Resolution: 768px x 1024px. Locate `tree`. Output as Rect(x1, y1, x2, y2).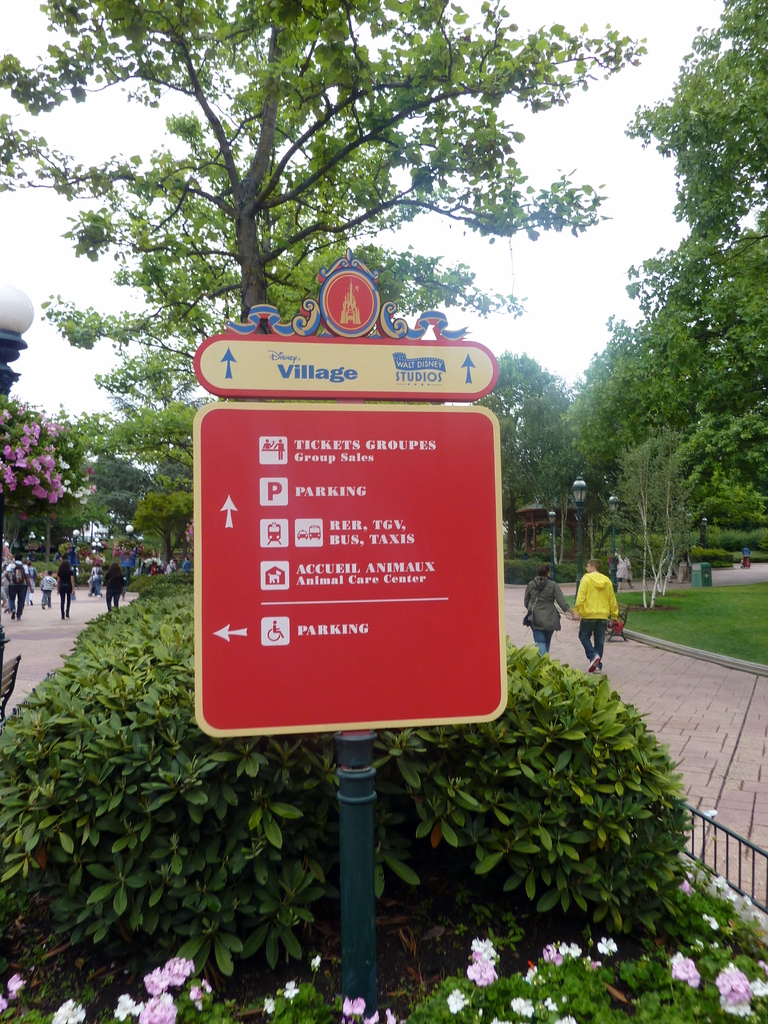
Rect(0, 0, 653, 386).
